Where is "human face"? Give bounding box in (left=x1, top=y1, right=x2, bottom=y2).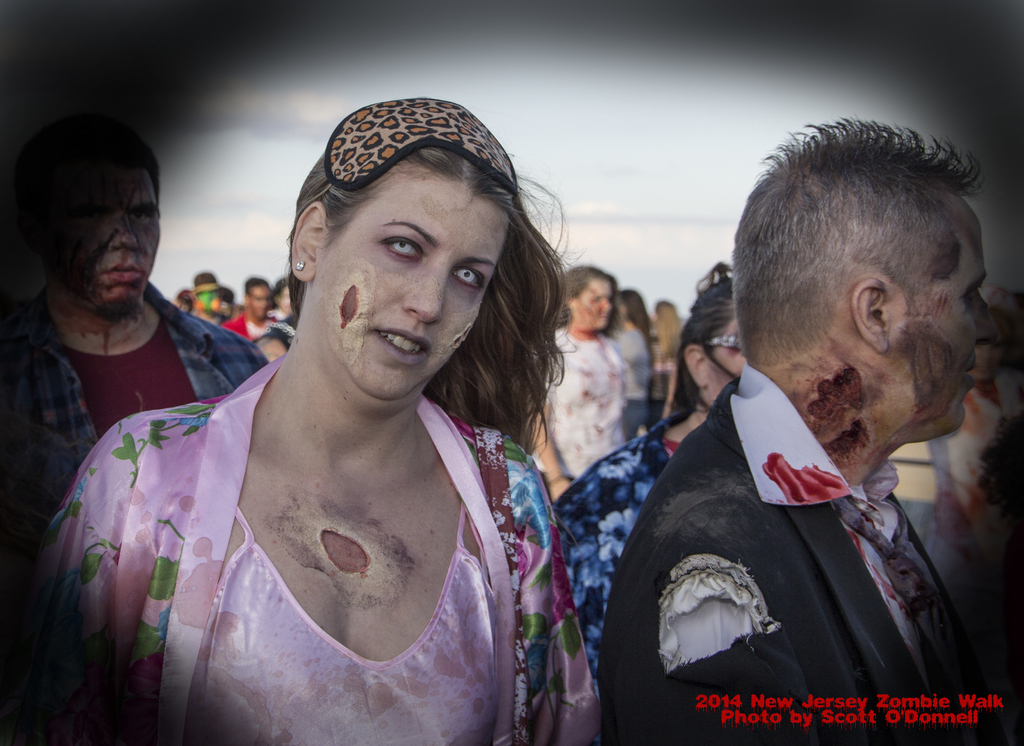
(left=278, top=283, right=294, bottom=315).
